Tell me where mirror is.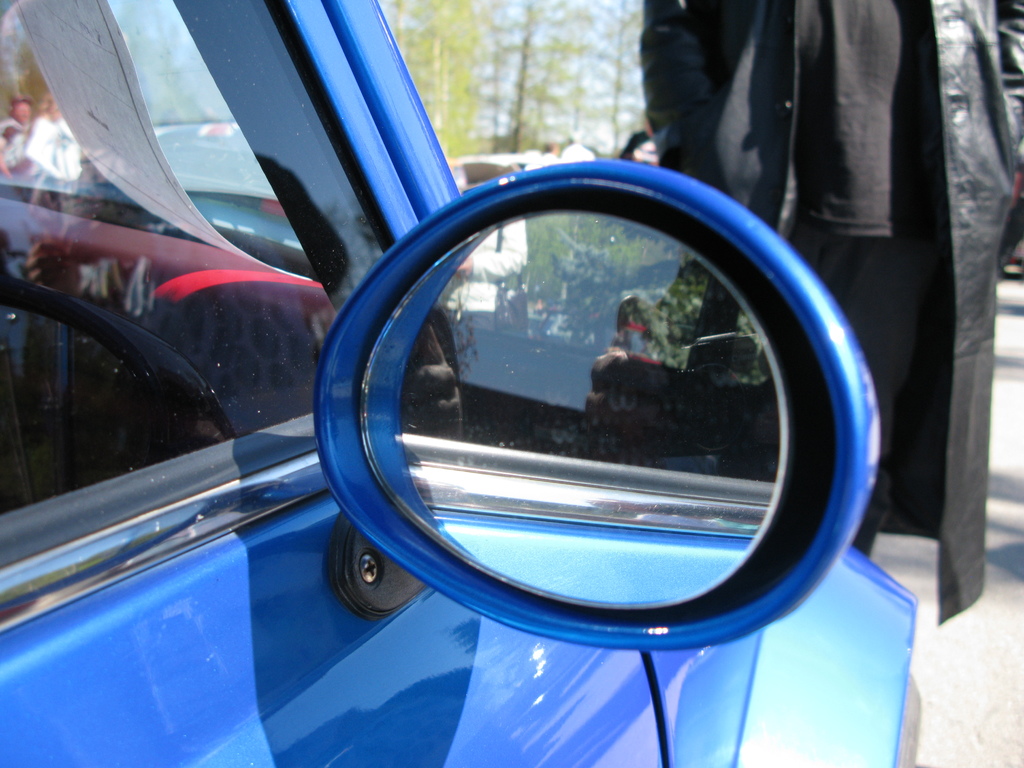
mirror is at l=356, t=212, r=793, b=605.
